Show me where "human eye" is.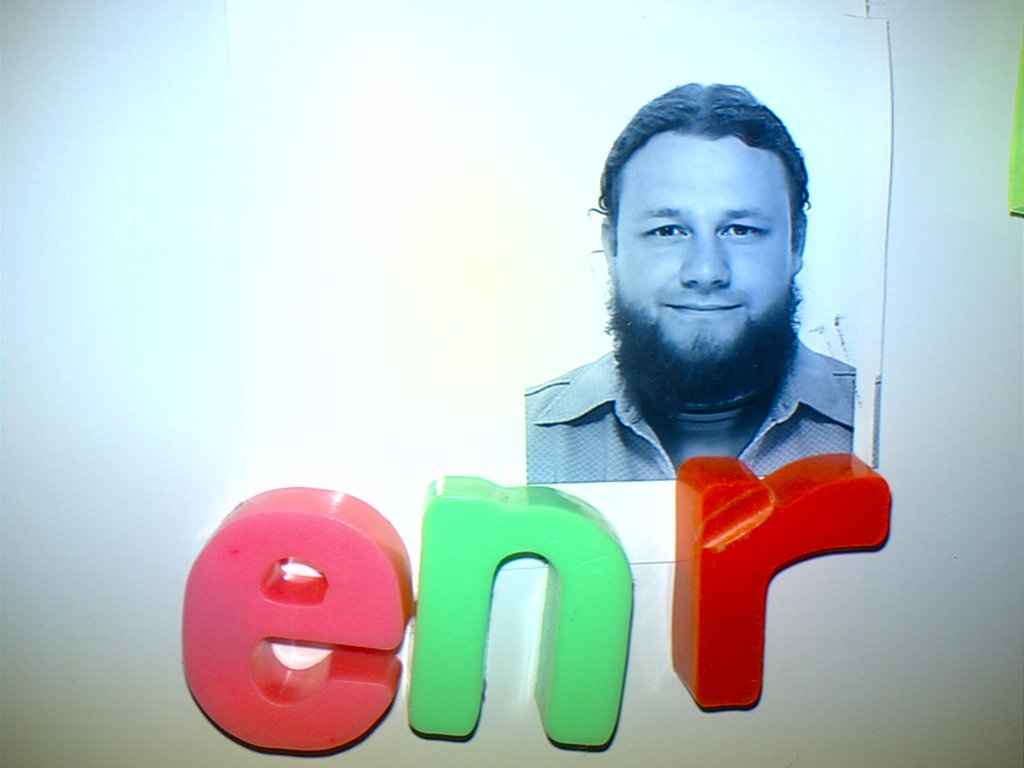
"human eye" is at rect(634, 207, 701, 241).
